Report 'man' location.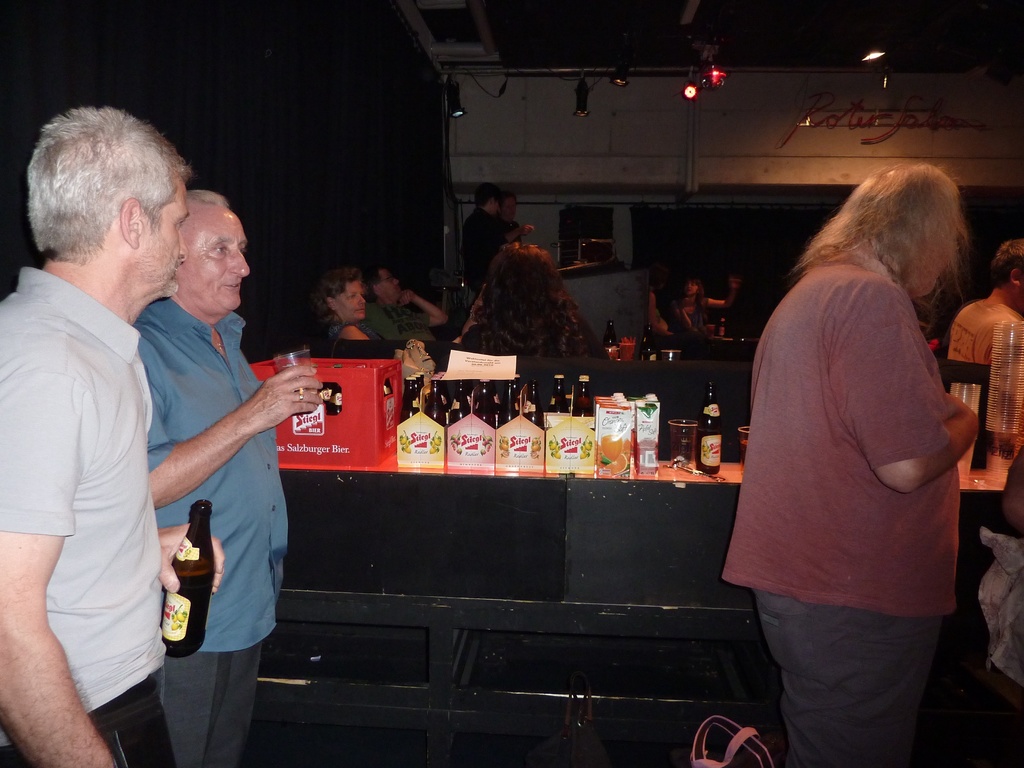
Report: {"x1": 0, "y1": 102, "x2": 196, "y2": 767}.
